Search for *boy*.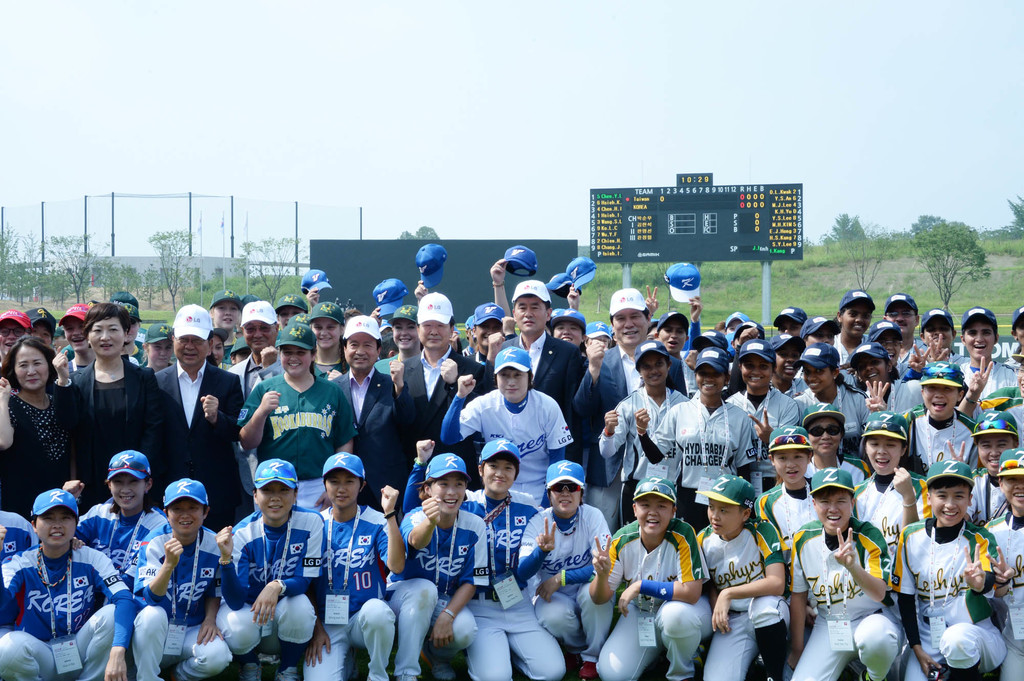
Found at (left=528, top=465, right=634, bottom=661).
